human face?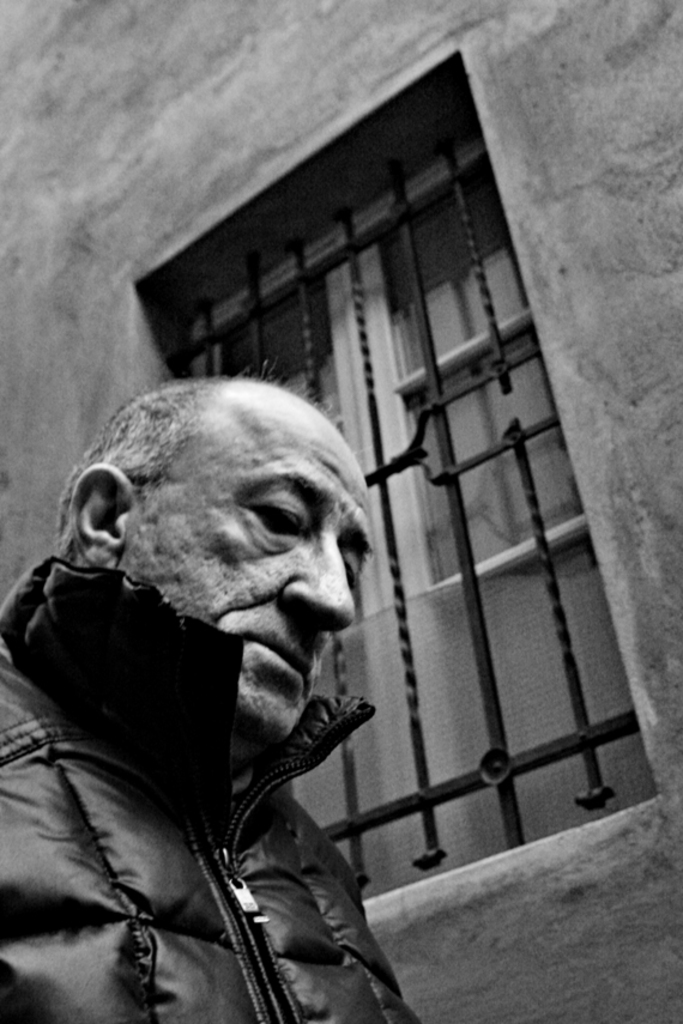
bbox(116, 416, 376, 769)
